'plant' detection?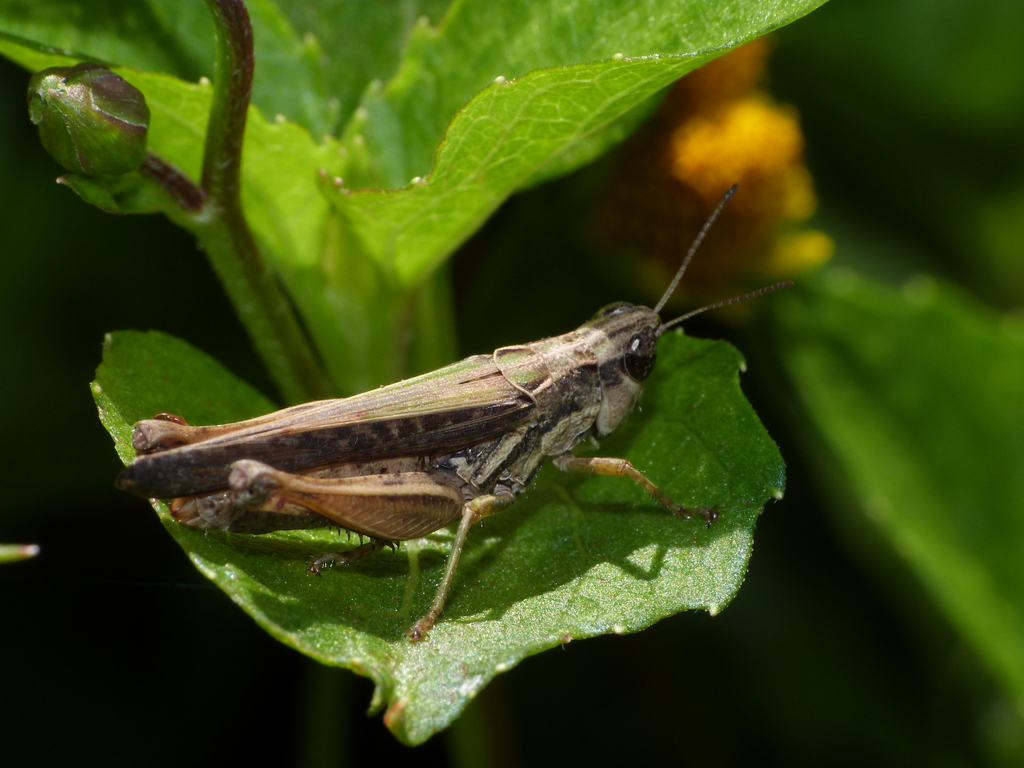
Rect(0, 0, 1023, 755)
